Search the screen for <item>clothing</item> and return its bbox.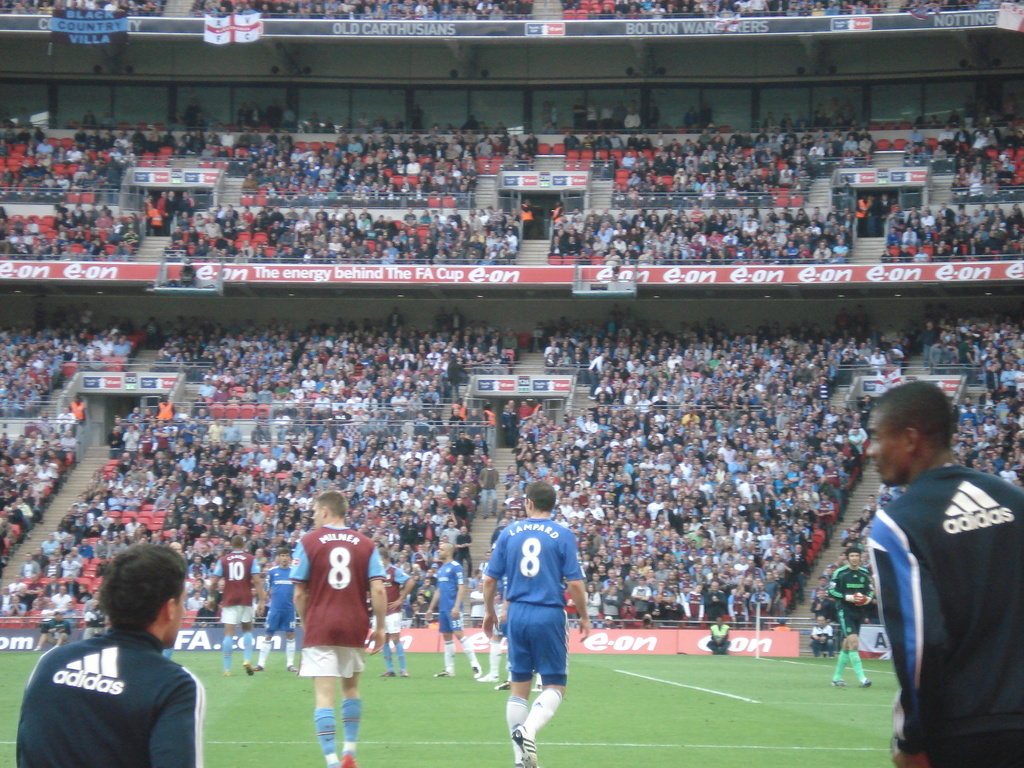
Found: <region>265, 563, 297, 631</region>.
